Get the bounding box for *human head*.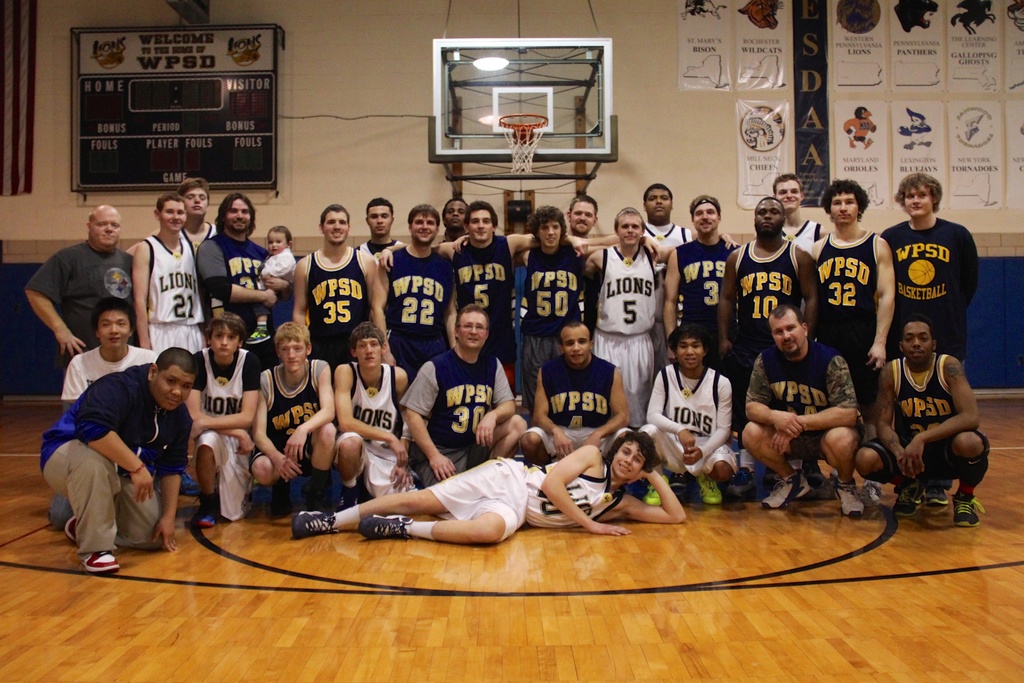
crop(83, 204, 125, 245).
